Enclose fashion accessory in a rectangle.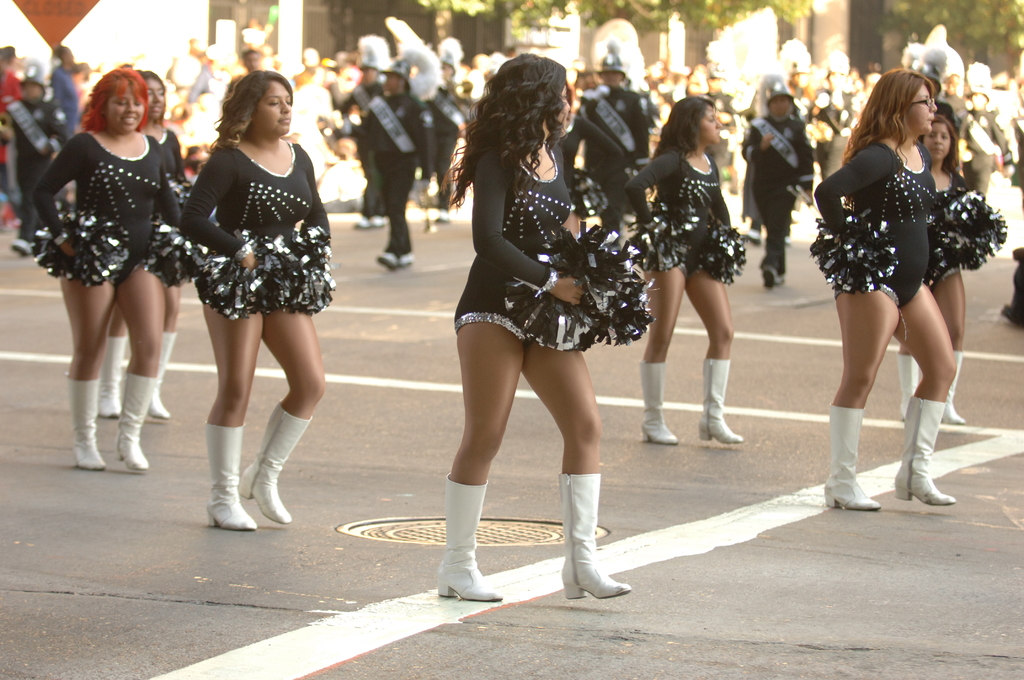
box(65, 371, 106, 474).
